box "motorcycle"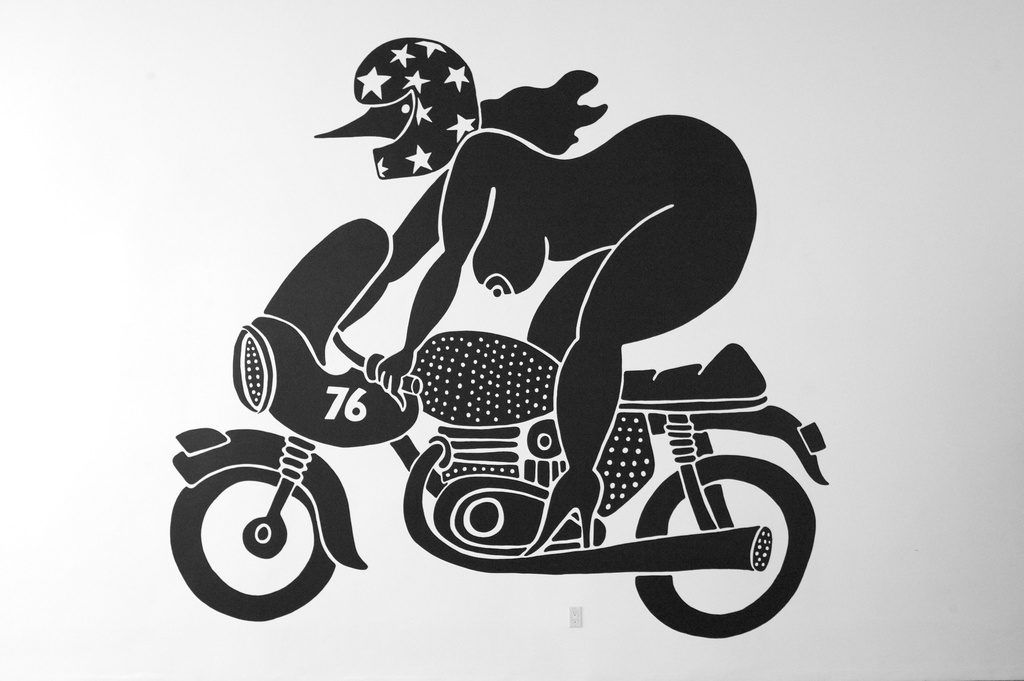
box(166, 215, 829, 634)
